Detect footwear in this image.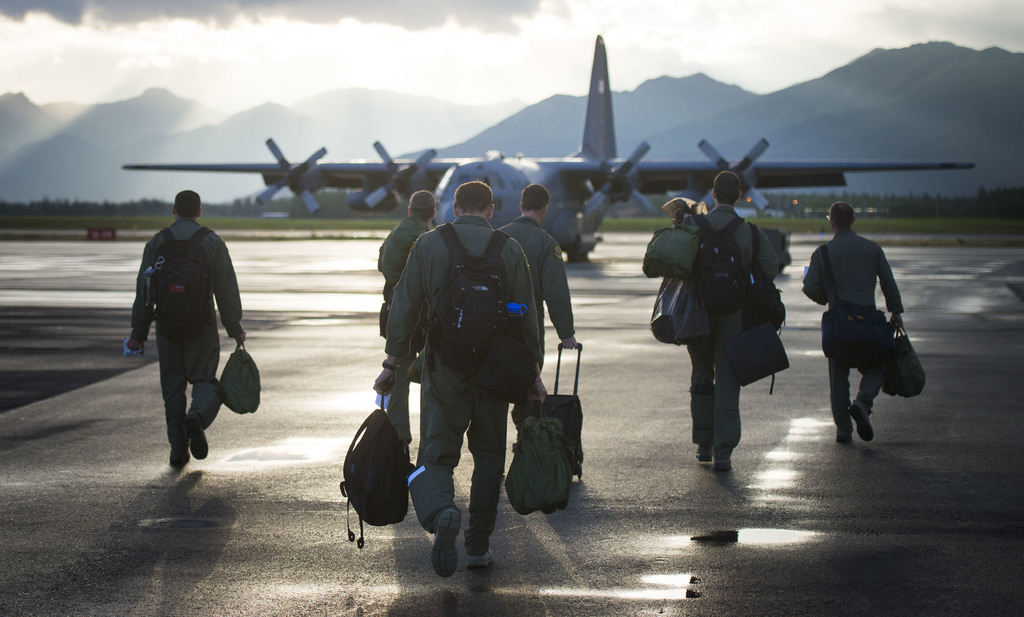
Detection: [x1=848, y1=402, x2=877, y2=441].
